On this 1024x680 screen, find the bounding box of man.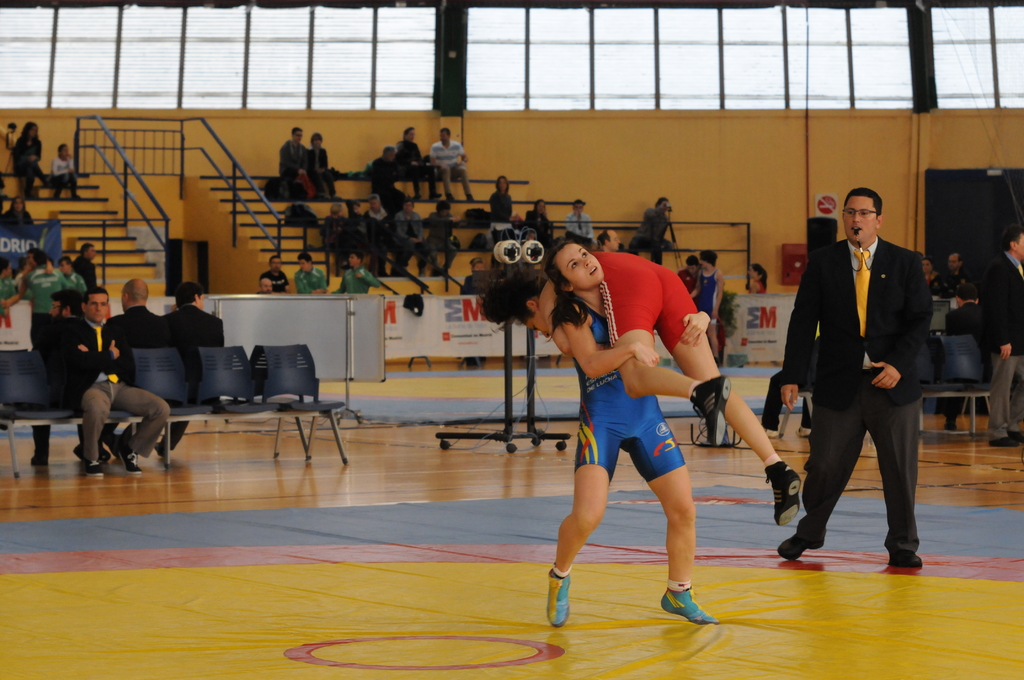
Bounding box: left=780, top=175, right=941, bottom=580.
